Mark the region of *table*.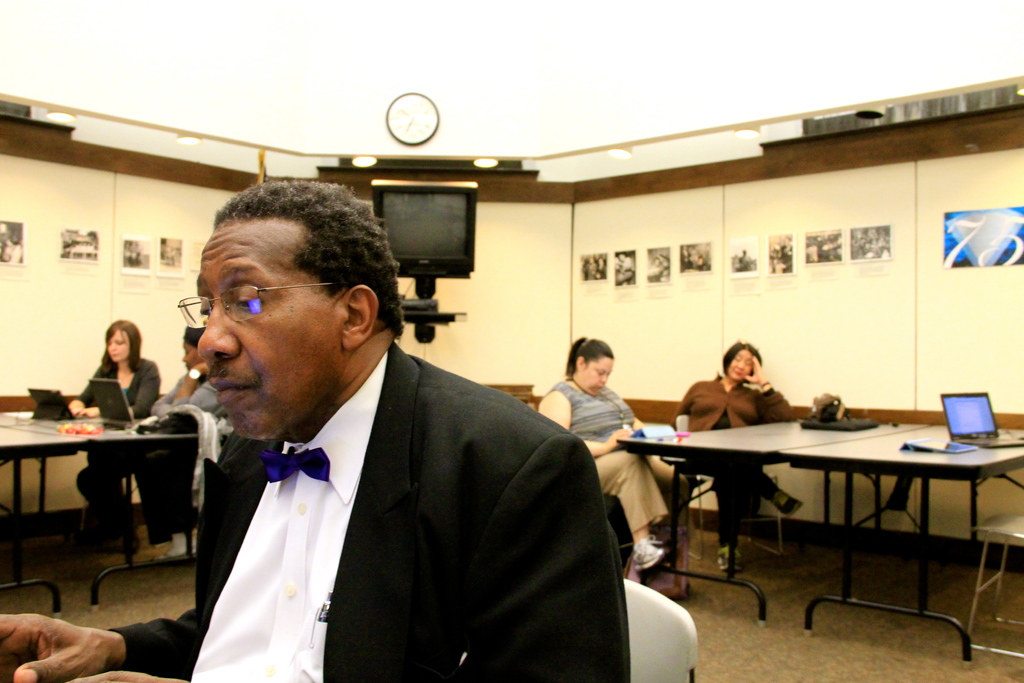
Region: left=621, top=425, right=924, bottom=616.
